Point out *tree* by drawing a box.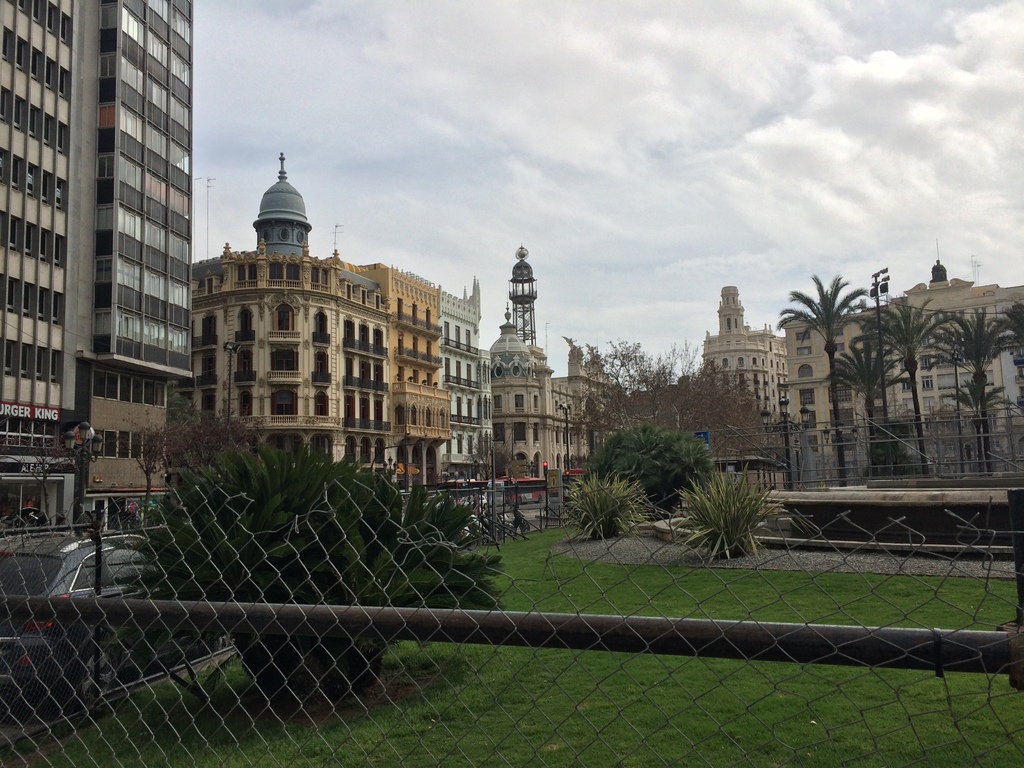
(left=119, top=389, right=270, bottom=527).
